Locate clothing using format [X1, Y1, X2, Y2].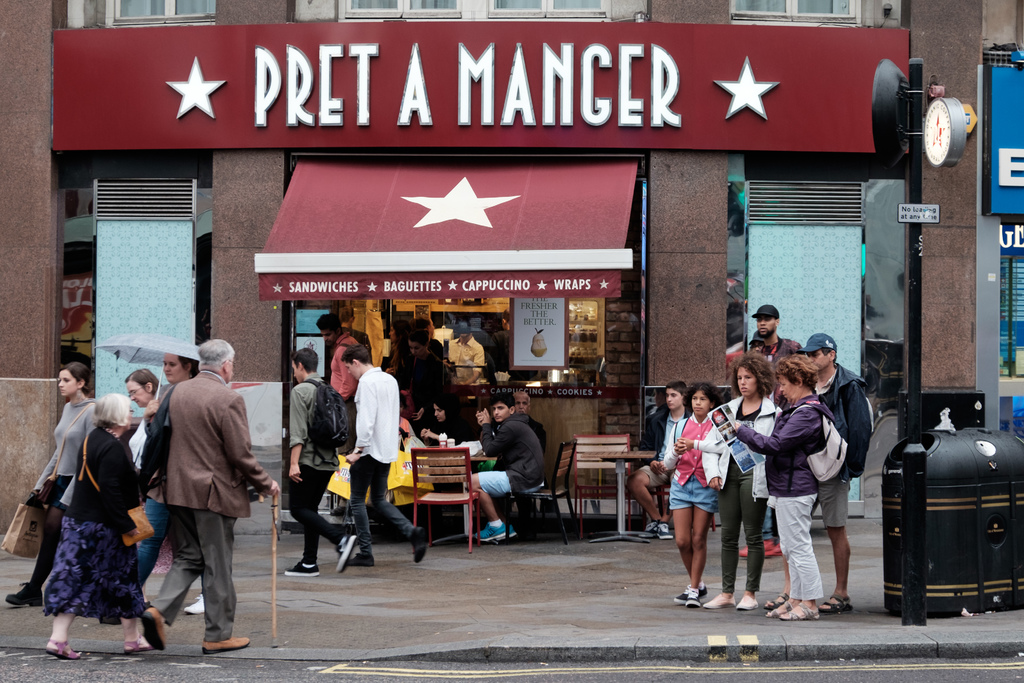
[133, 381, 172, 490].
